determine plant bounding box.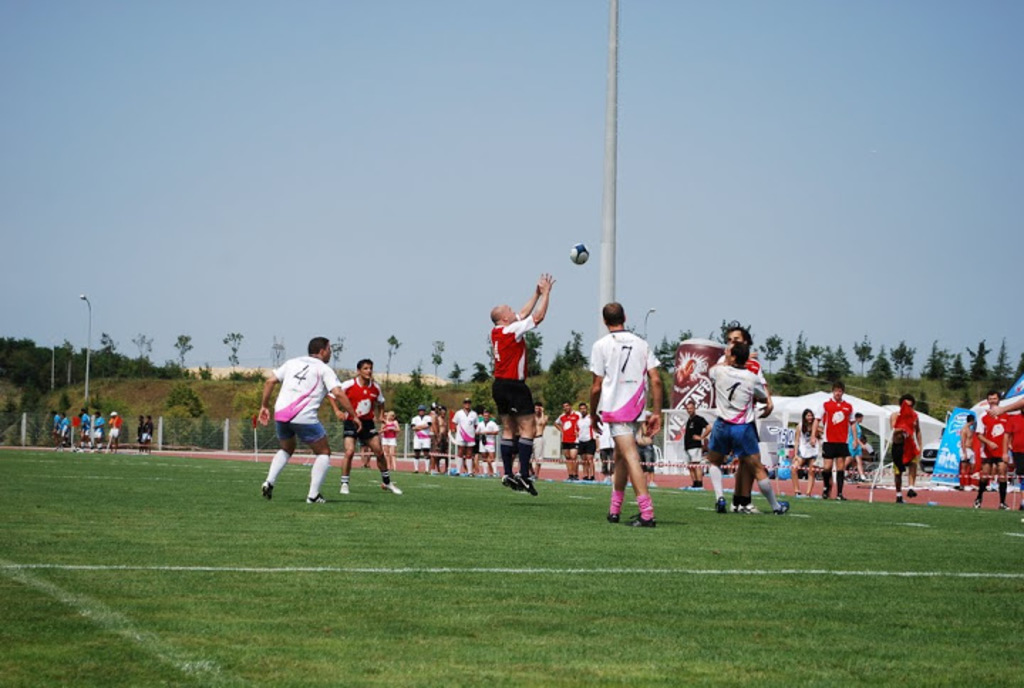
Determined: locate(181, 416, 225, 451).
